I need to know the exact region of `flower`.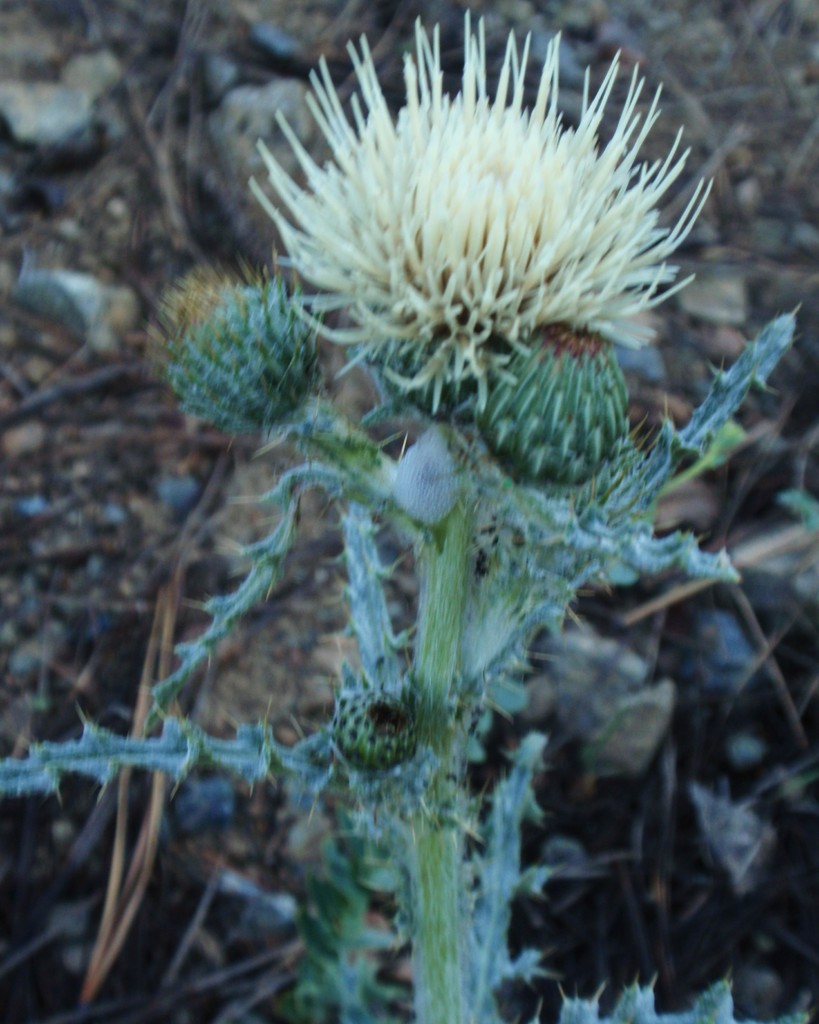
Region: [138,236,337,451].
